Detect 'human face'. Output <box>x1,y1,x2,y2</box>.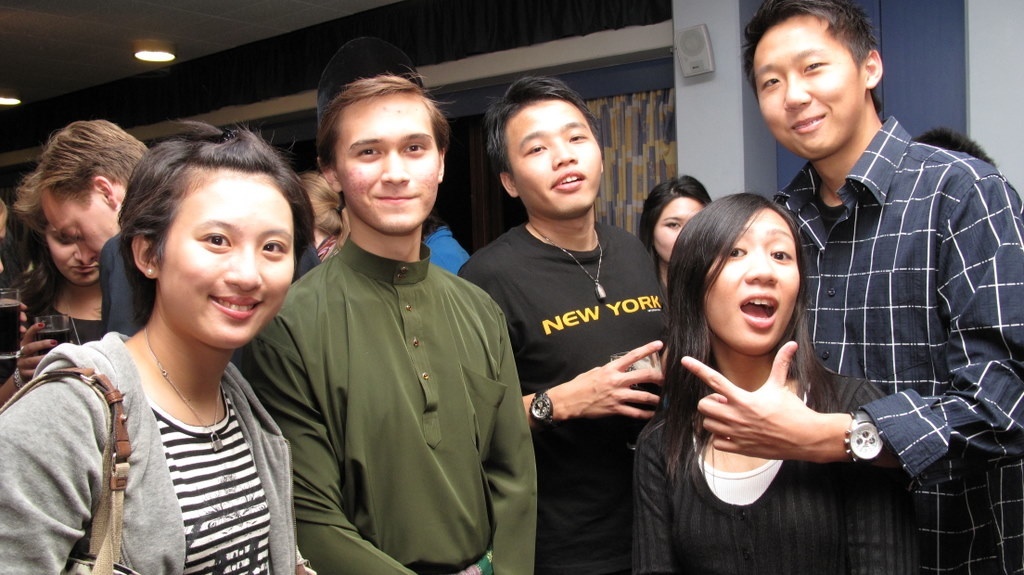
<box>47,221,98,286</box>.
